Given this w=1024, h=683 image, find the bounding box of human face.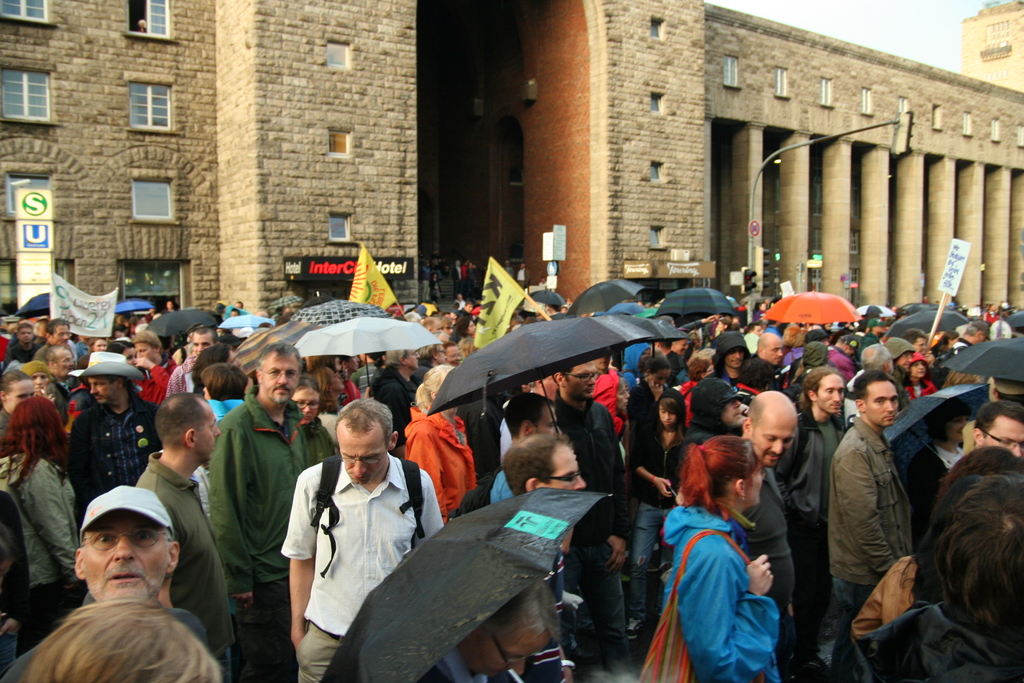
[90, 375, 118, 399].
